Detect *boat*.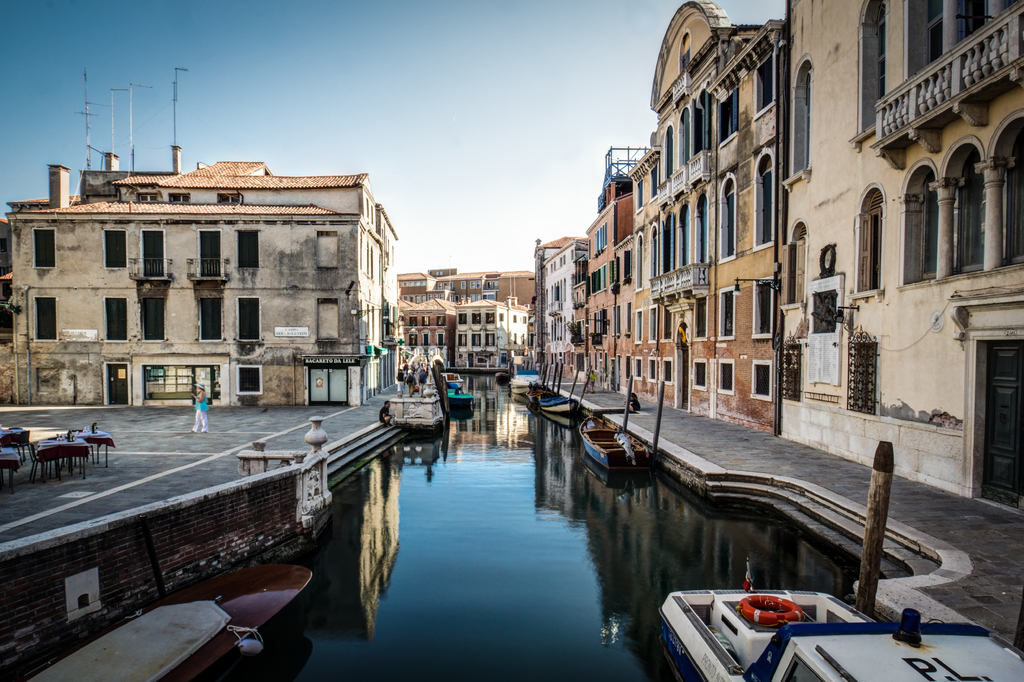
Detected at detection(525, 357, 558, 395).
